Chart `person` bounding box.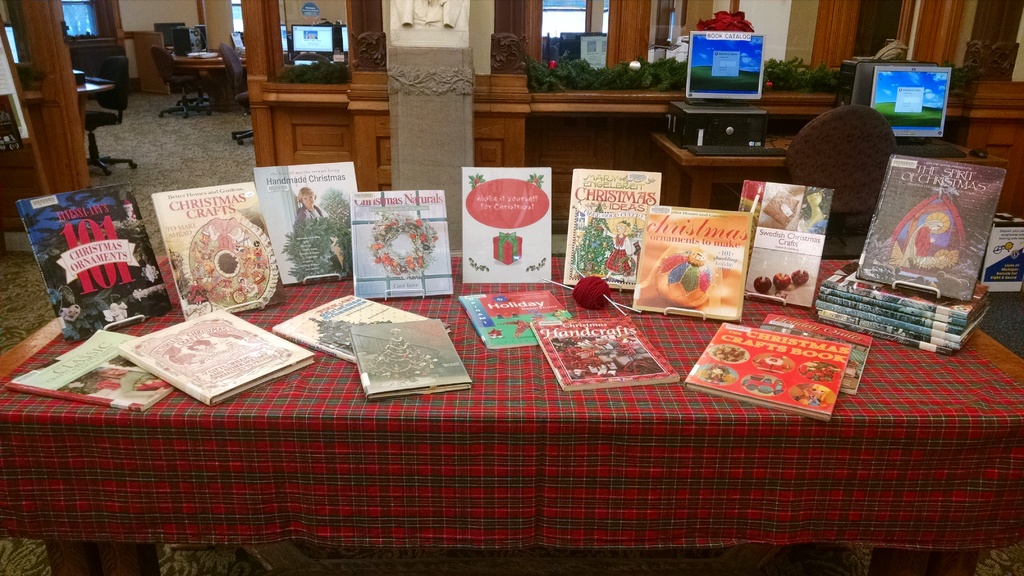
Charted: <bbox>904, 220, 946, 259</bbox>.
